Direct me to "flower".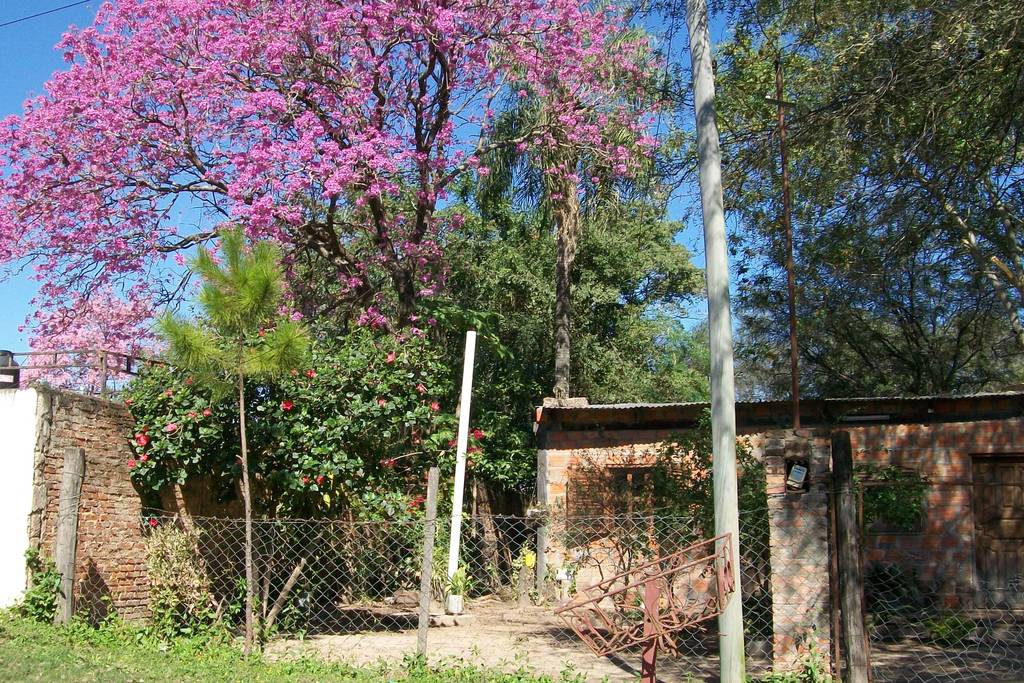
Direction: <box>447,433,461,444</box>.
